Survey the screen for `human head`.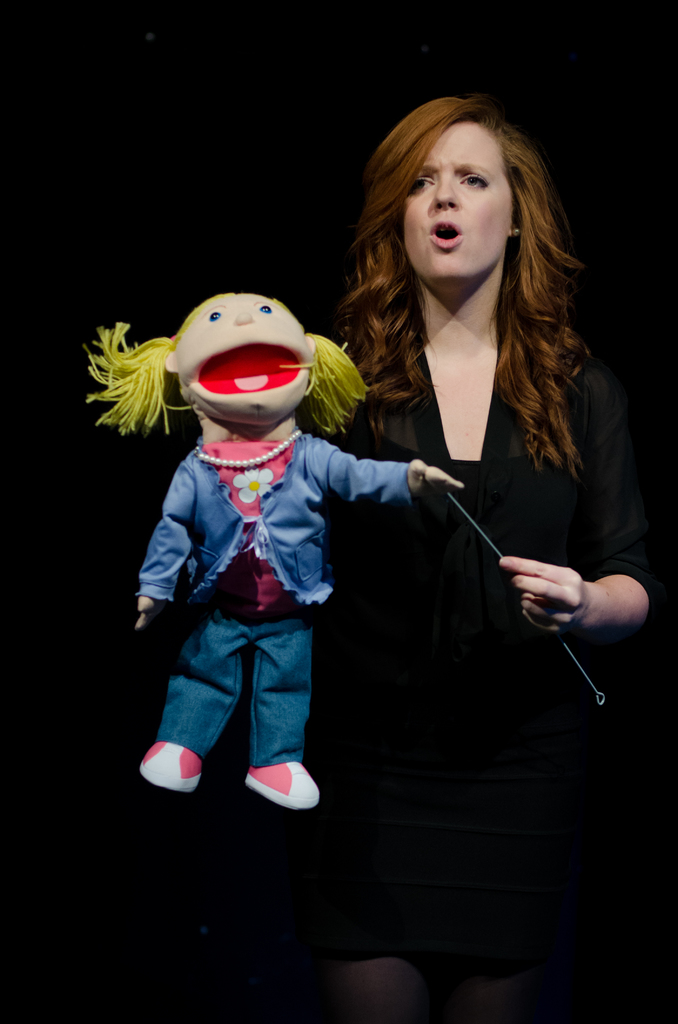
Survey found: x1=165 y1=296 x2=307 y2=424.
